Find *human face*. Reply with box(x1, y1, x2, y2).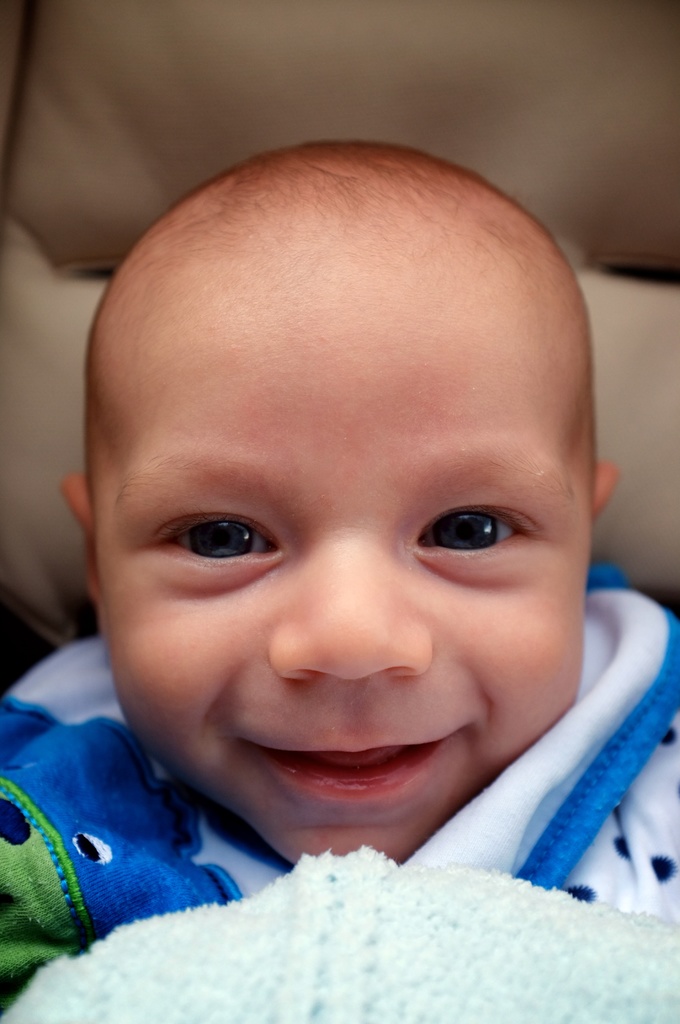
box(98, 247, 597, 858).
